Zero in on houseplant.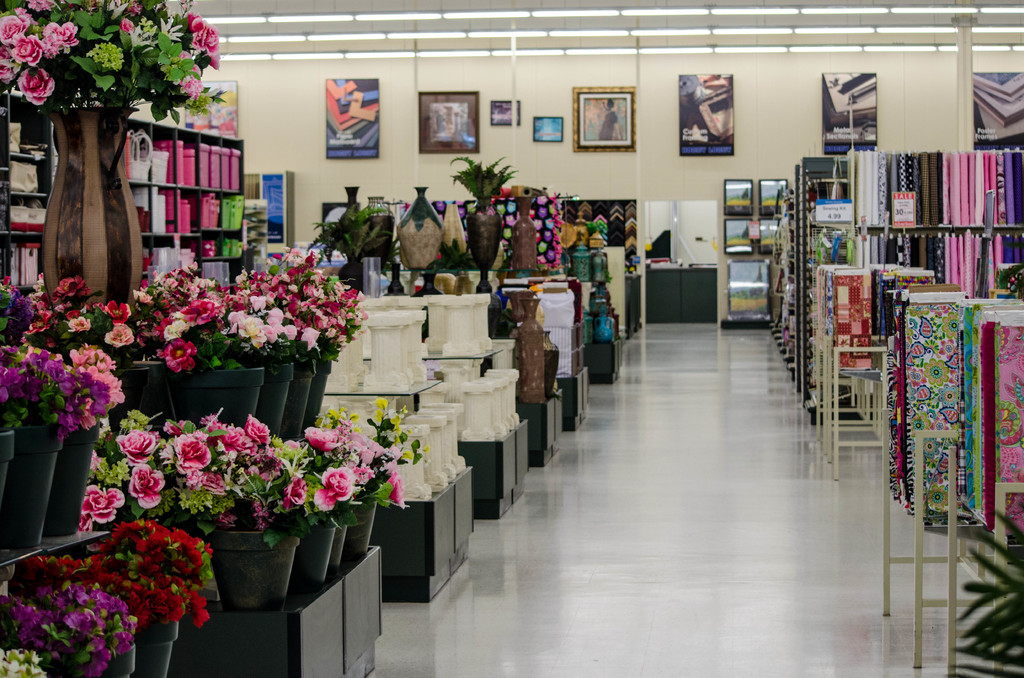
Zeroed in: 0 547 140 674.
